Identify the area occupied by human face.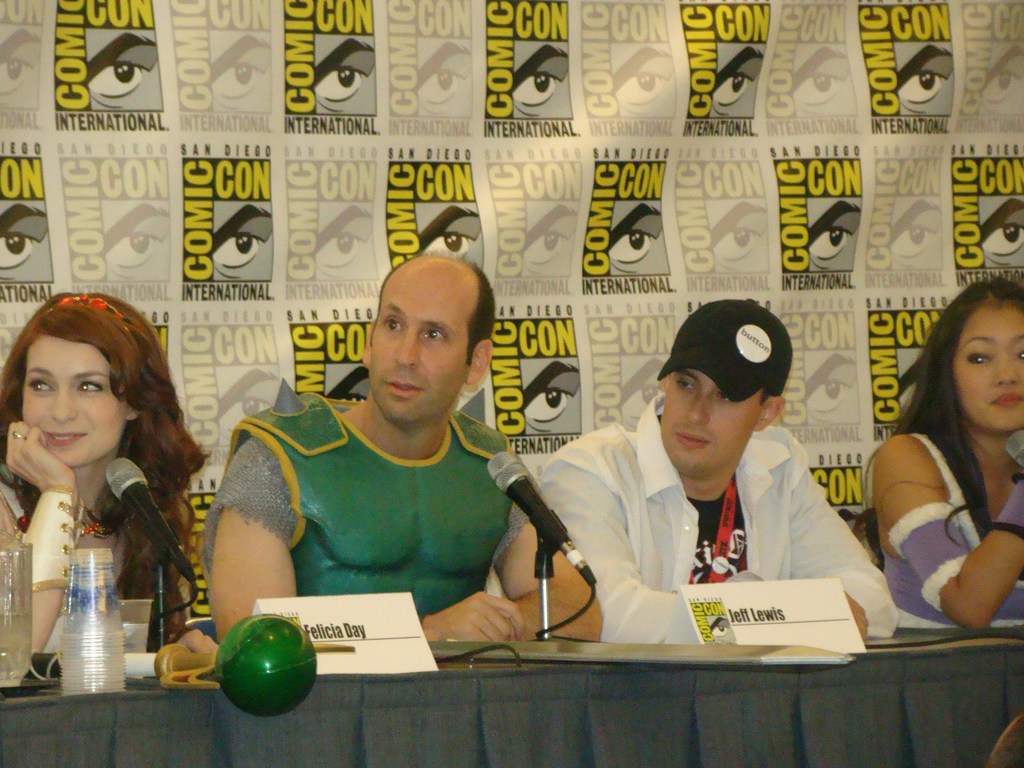
Area: bbox=[790, 40, 856, 113].
